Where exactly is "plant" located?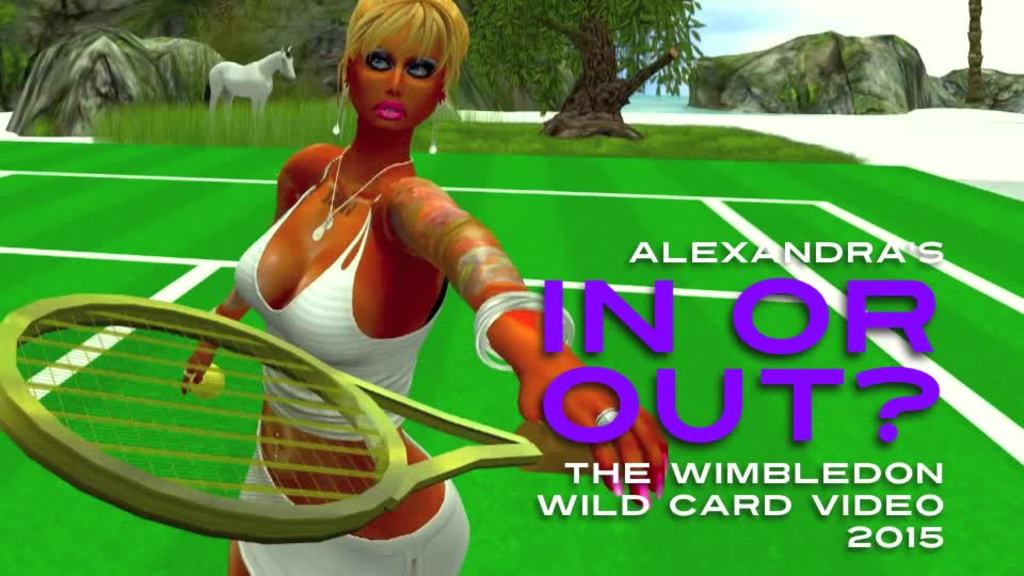
Its bounding box is {"x1": 0, "y1": 140, "x2": 1023, "y2": 575}.
